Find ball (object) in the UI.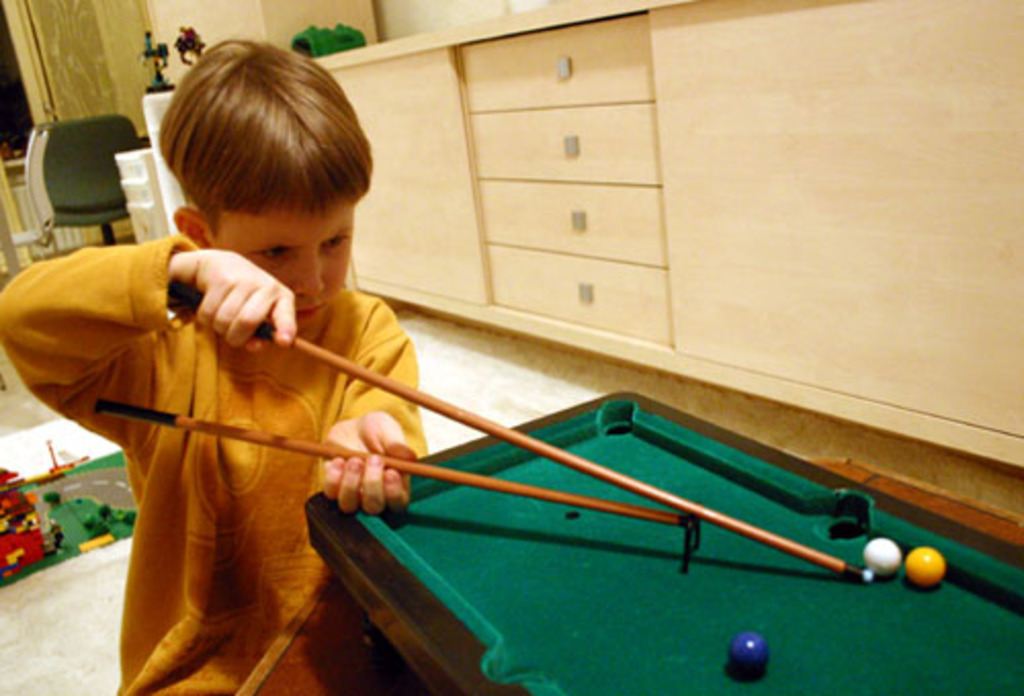
UI element at bbox(860, 538, 899, 573).
